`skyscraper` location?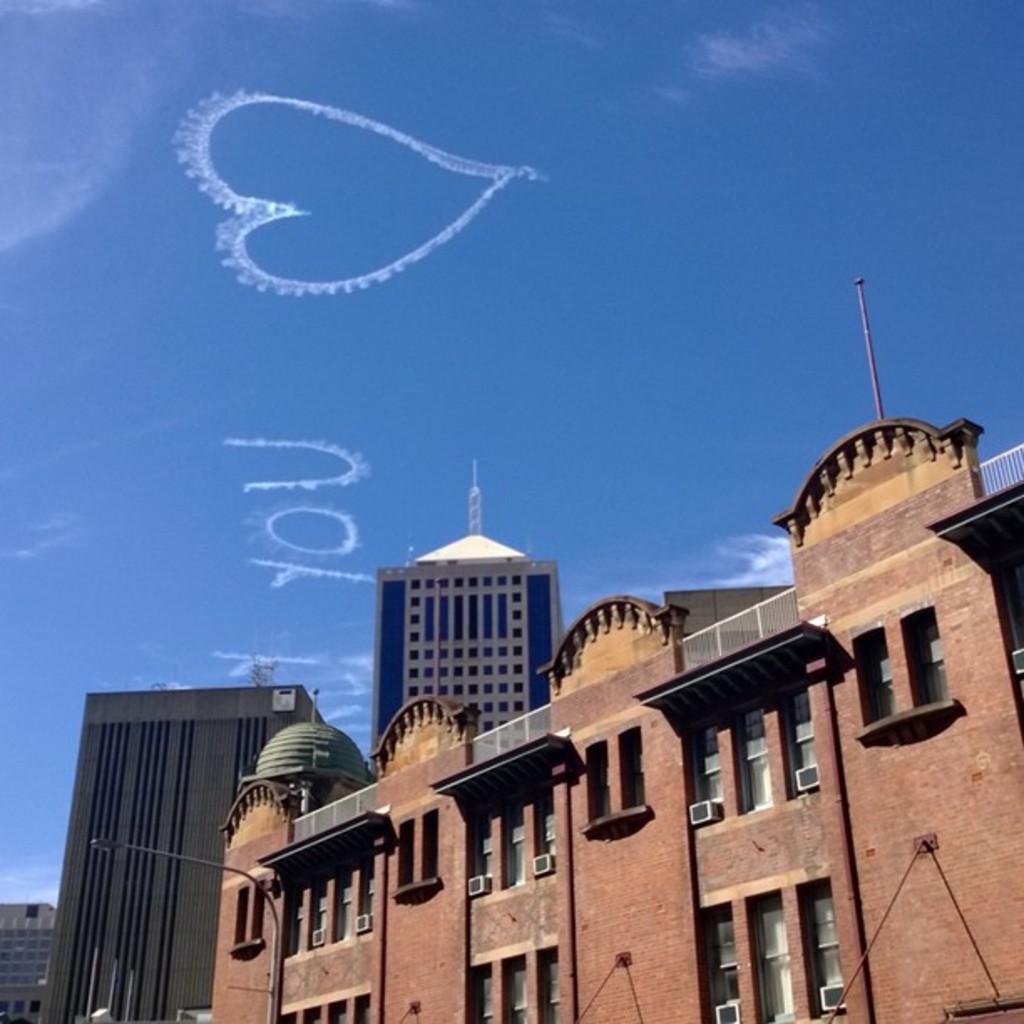
<box>0,897,47,1022</box>
